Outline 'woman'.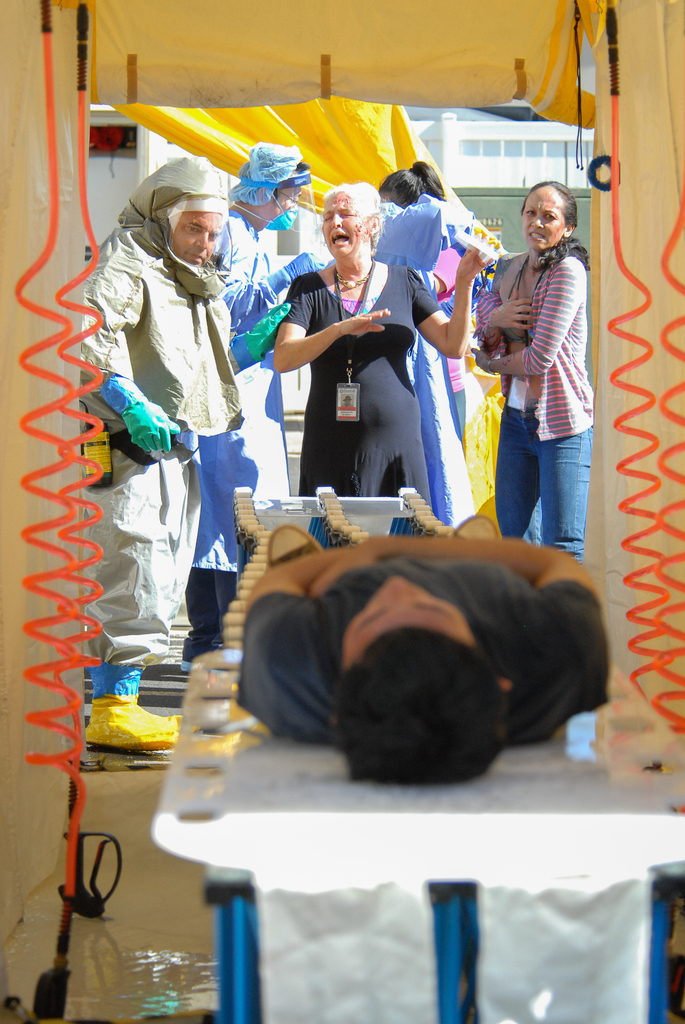
Outline: 461 182 587 555.
